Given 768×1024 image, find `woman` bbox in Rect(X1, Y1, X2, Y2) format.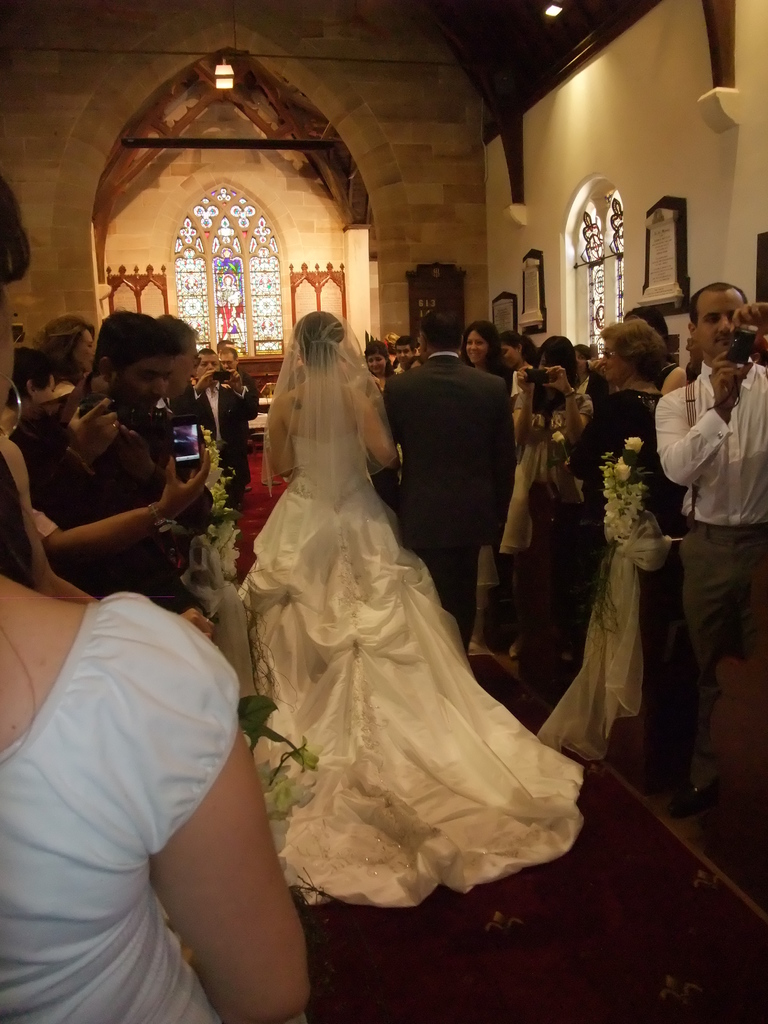
Rect(562, 317, 691, 784).
